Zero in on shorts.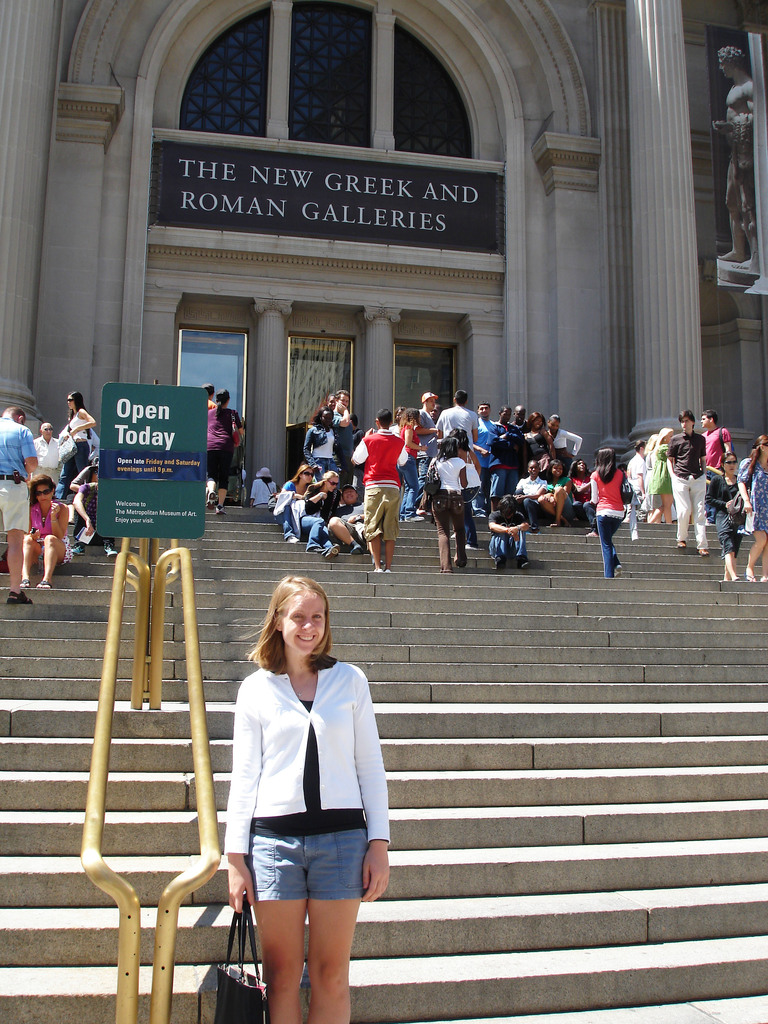
Zeroed in: <region>240, 841, 372, 907</region>.
